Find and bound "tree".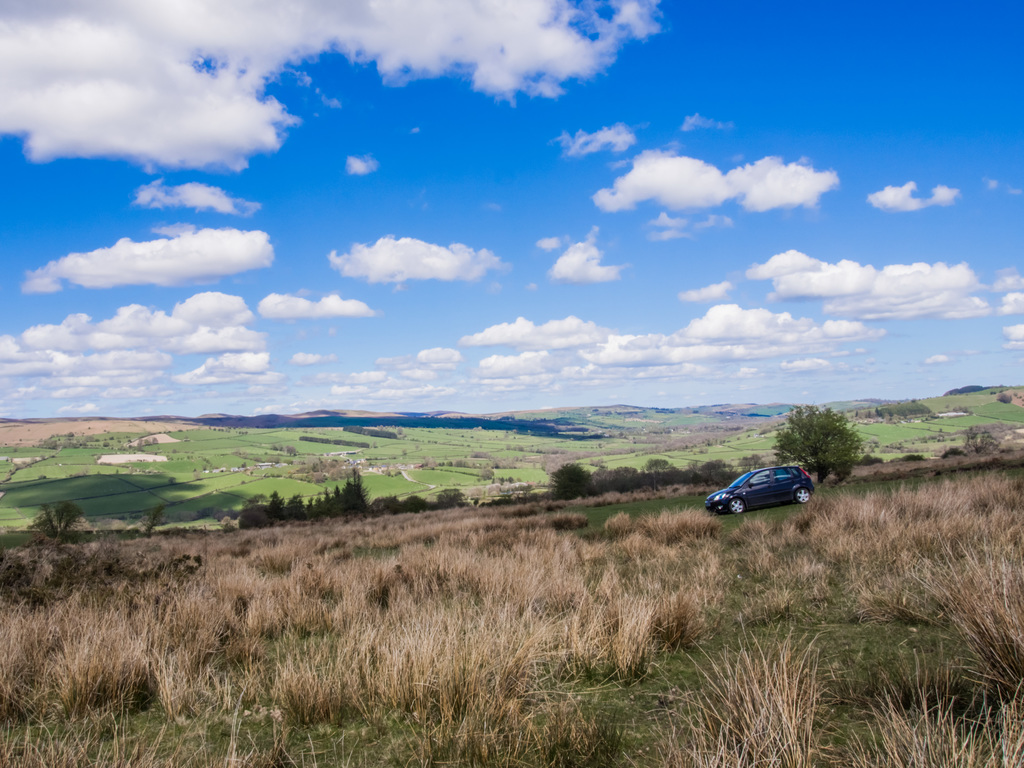
Bound: pyautogui.locateOnScreen(212, 428, 216, 430).
